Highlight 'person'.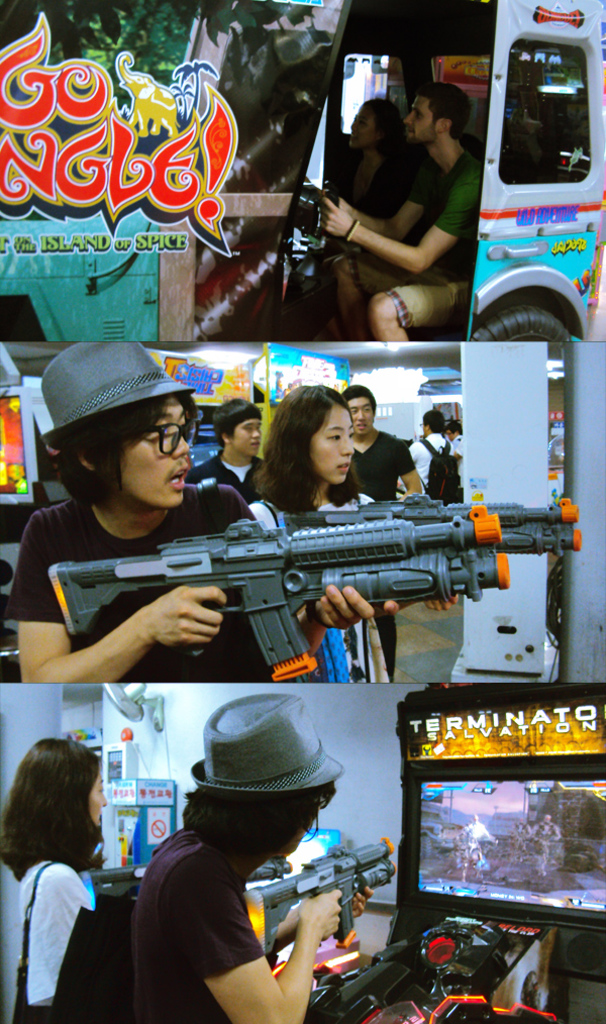
Highlighted region: l=319, t=81, r=482, b=341.
